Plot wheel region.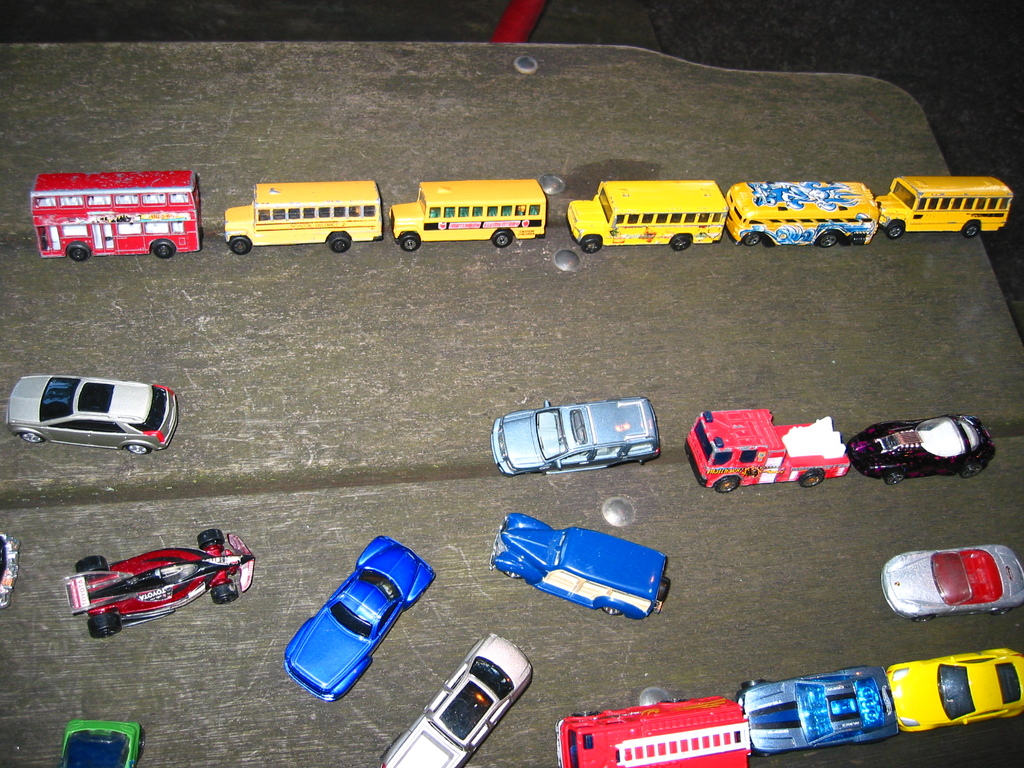
Plotted at {"left": 227, "top": 232, "right": 251, "bottom": 253}.
